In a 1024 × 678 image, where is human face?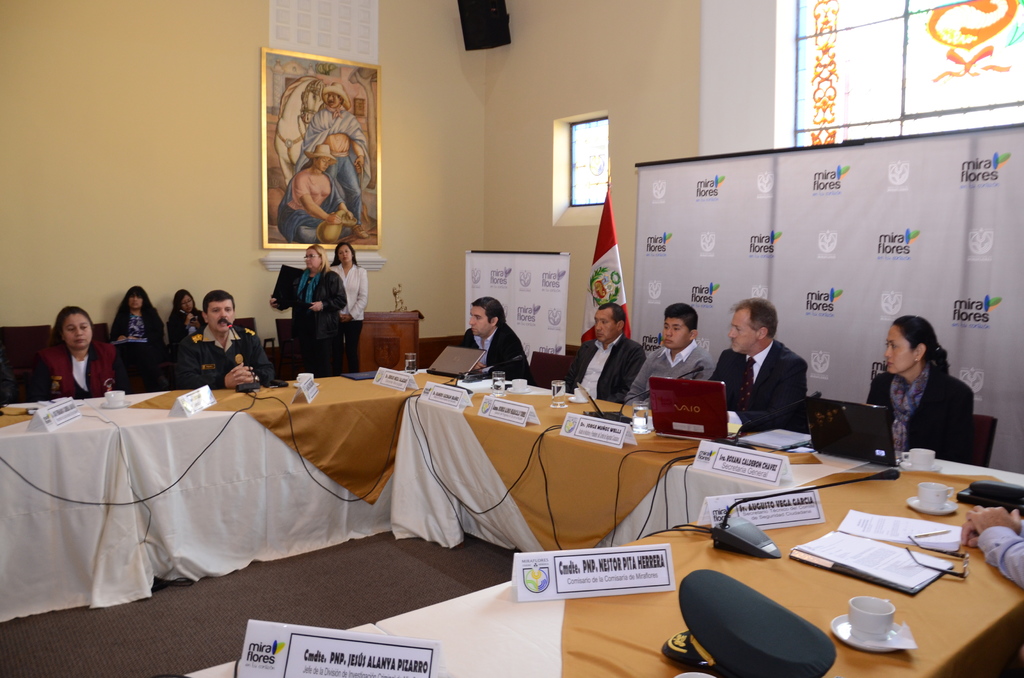
Rect(326, 93, 339, 106).
